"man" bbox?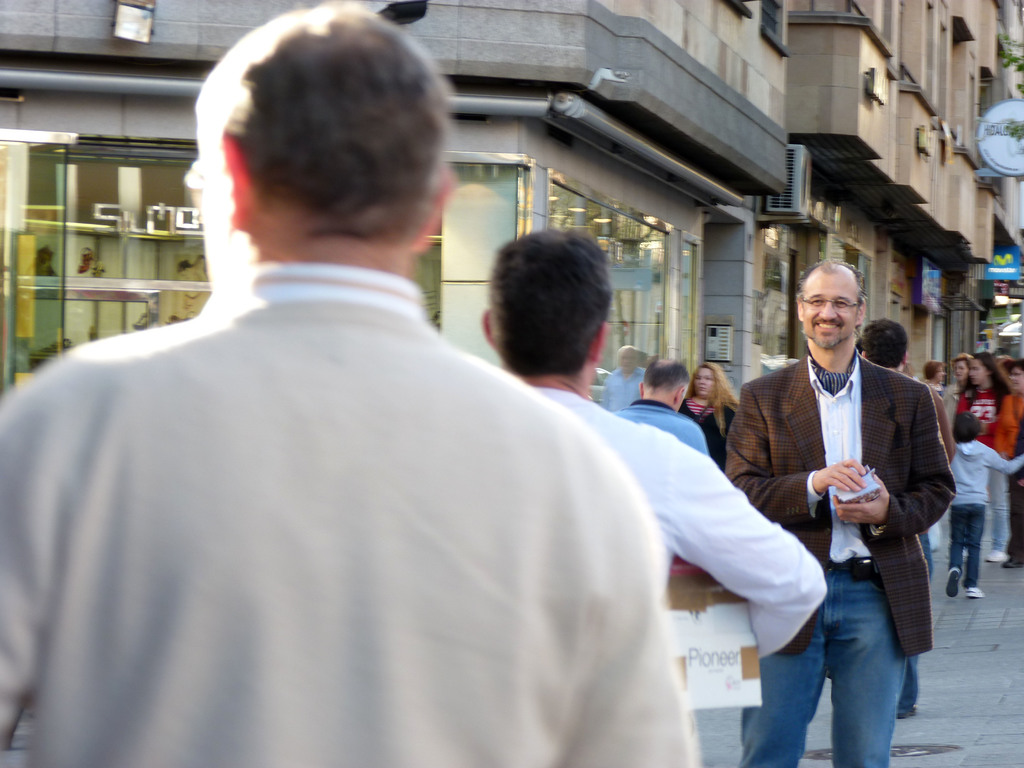
<box>622,351,720,457</box>
